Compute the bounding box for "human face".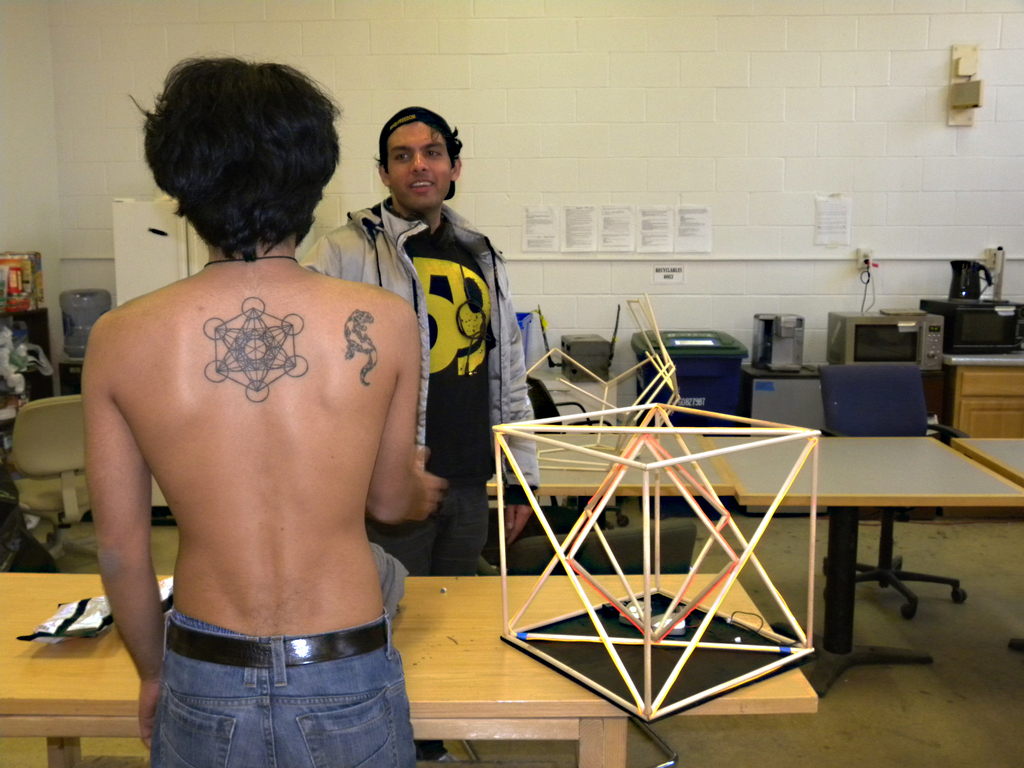
[388, 118, 452, 205].
